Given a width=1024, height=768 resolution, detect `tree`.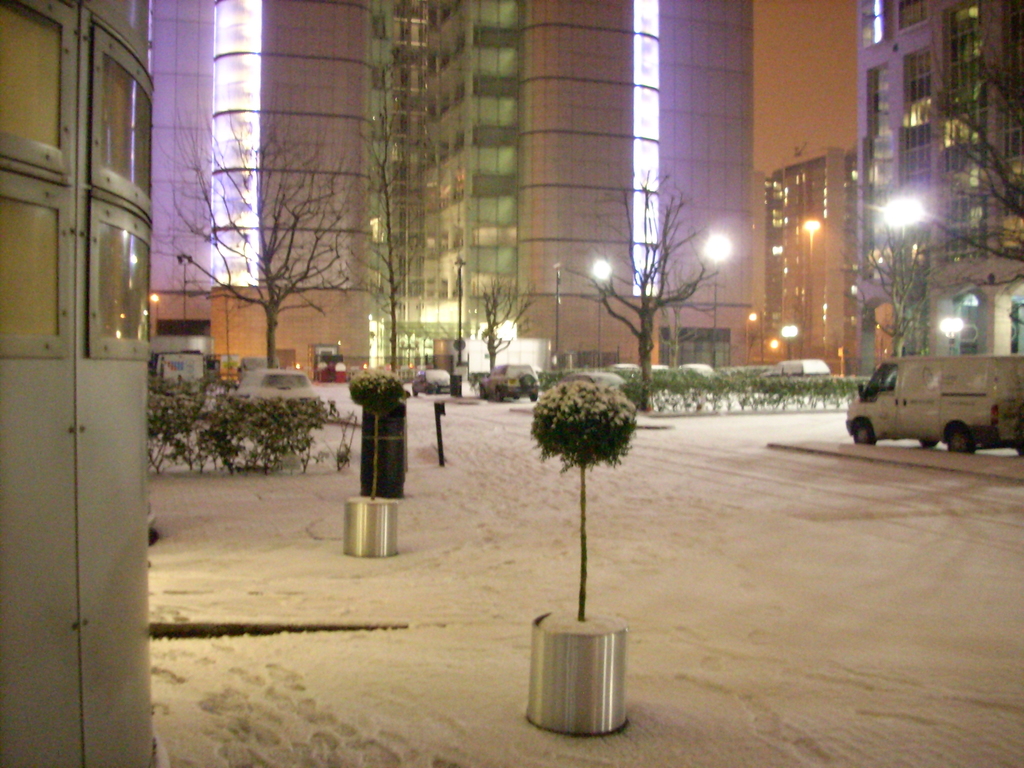
(465, 266, 529, 383).
